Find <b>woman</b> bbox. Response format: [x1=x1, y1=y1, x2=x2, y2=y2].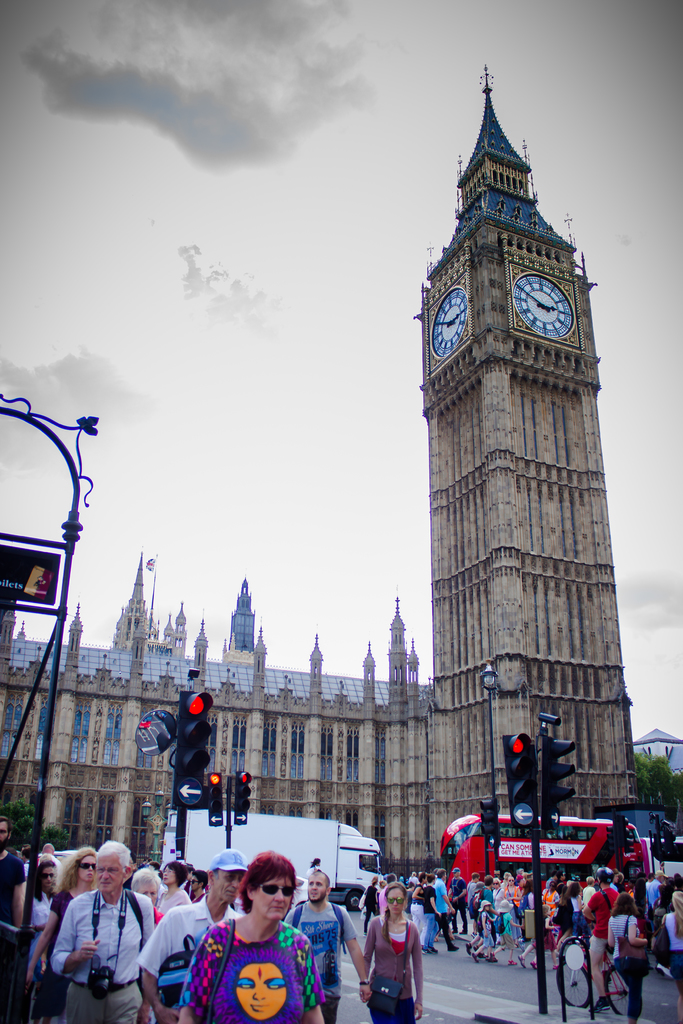
[x1=379, y1=872, x2=395, y2=909].
